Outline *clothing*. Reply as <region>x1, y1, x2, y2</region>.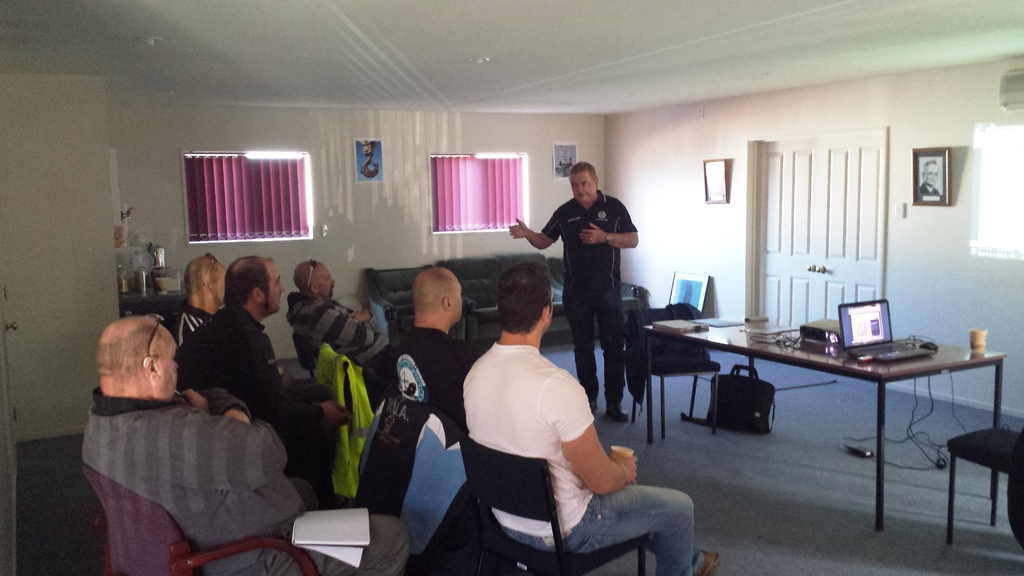
<region>281, 293, 398, 390</region>.
